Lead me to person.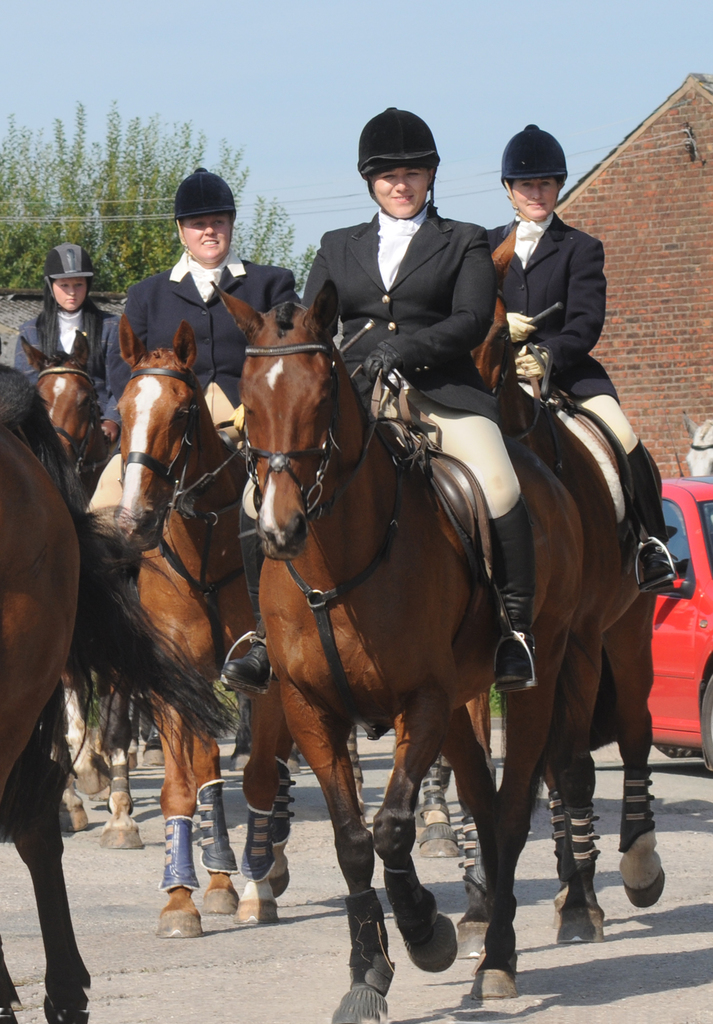
Lead to BBox(303, 102, 546, 696).
